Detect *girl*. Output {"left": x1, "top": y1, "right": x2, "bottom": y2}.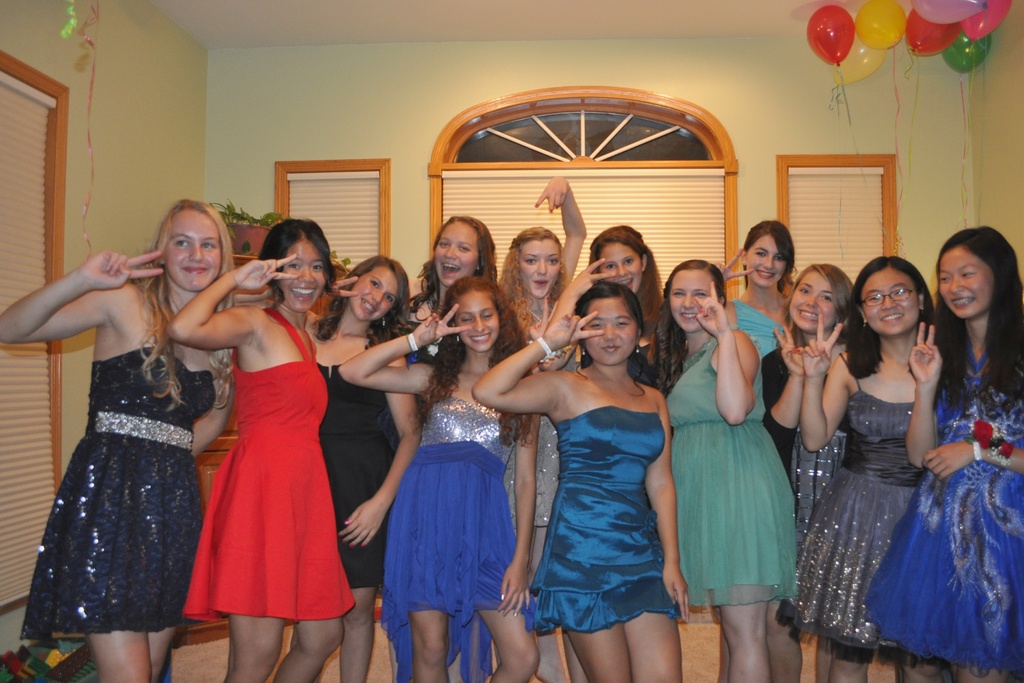
{"left": 340, "top": 279, "right": 540, "bottom": 682}.
